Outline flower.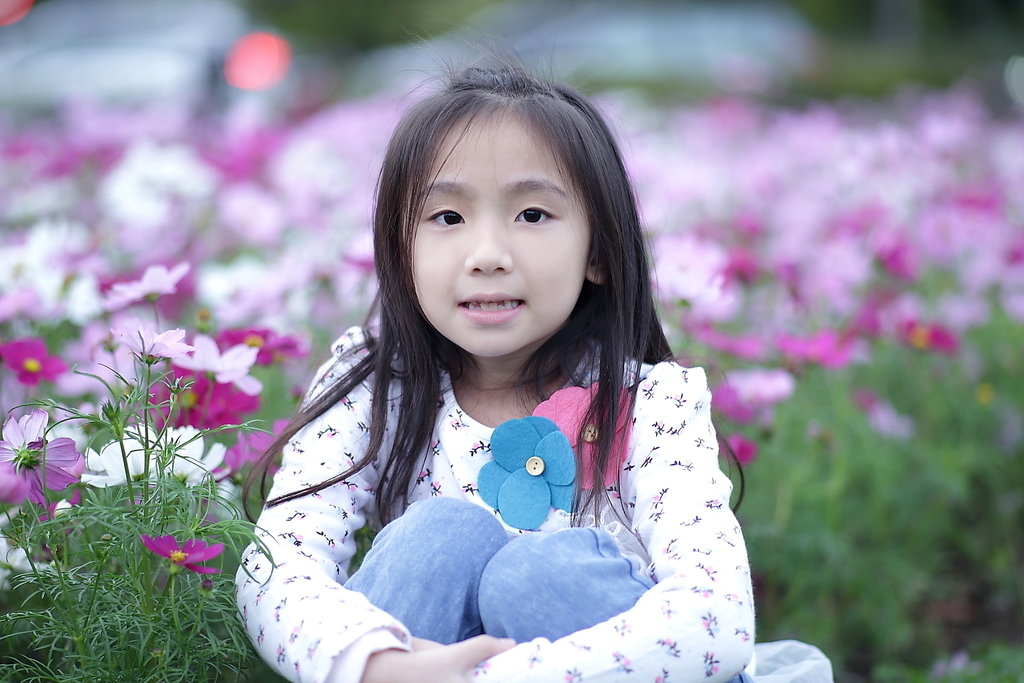
Outline: {"left": 534, "top": 384, "right": 632, "bottom": 491}.
